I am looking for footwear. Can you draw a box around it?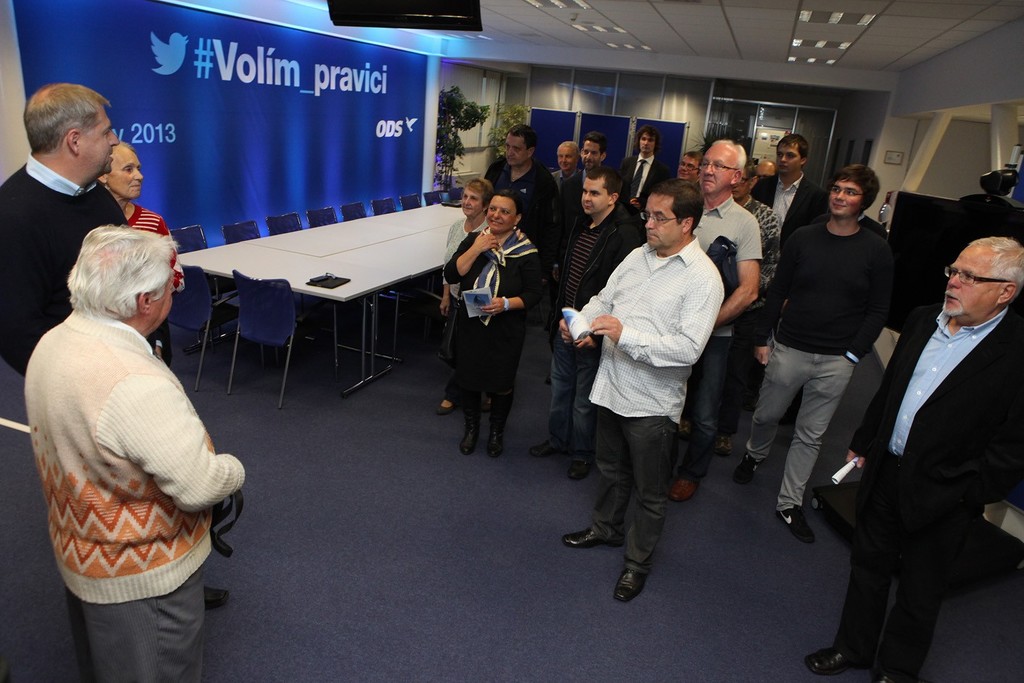
Sure, the bounding box is box(545, 369, 554, 383).
